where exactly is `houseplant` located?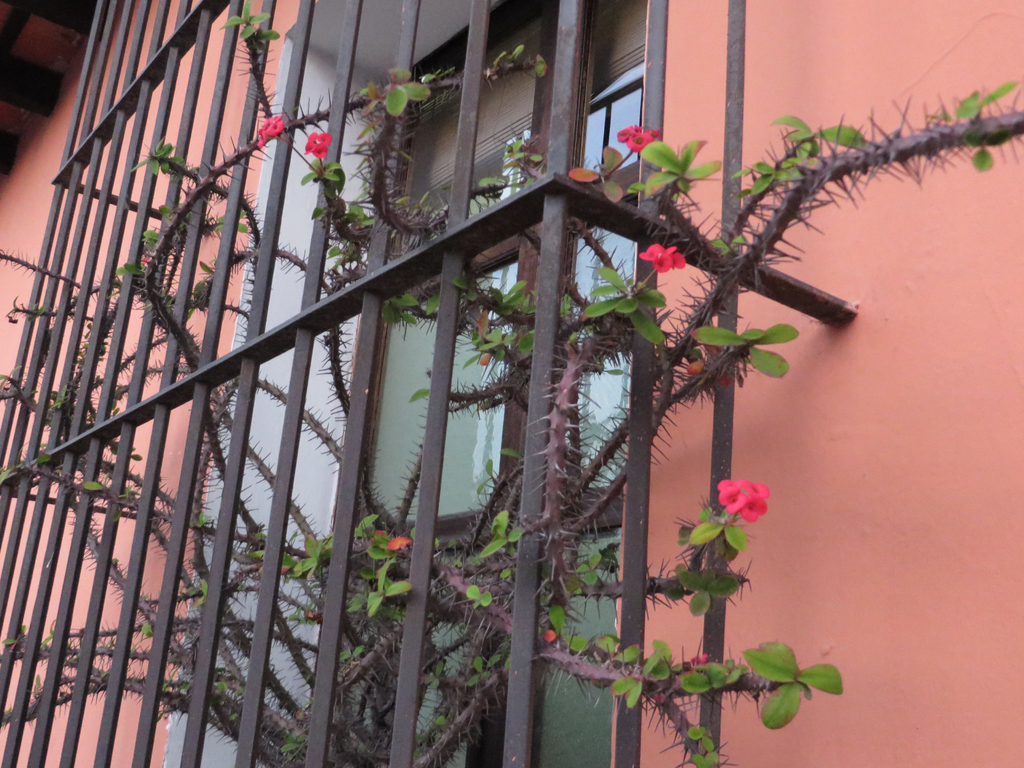
Its bounding box is BBox(0, 12, 1023, 767).
